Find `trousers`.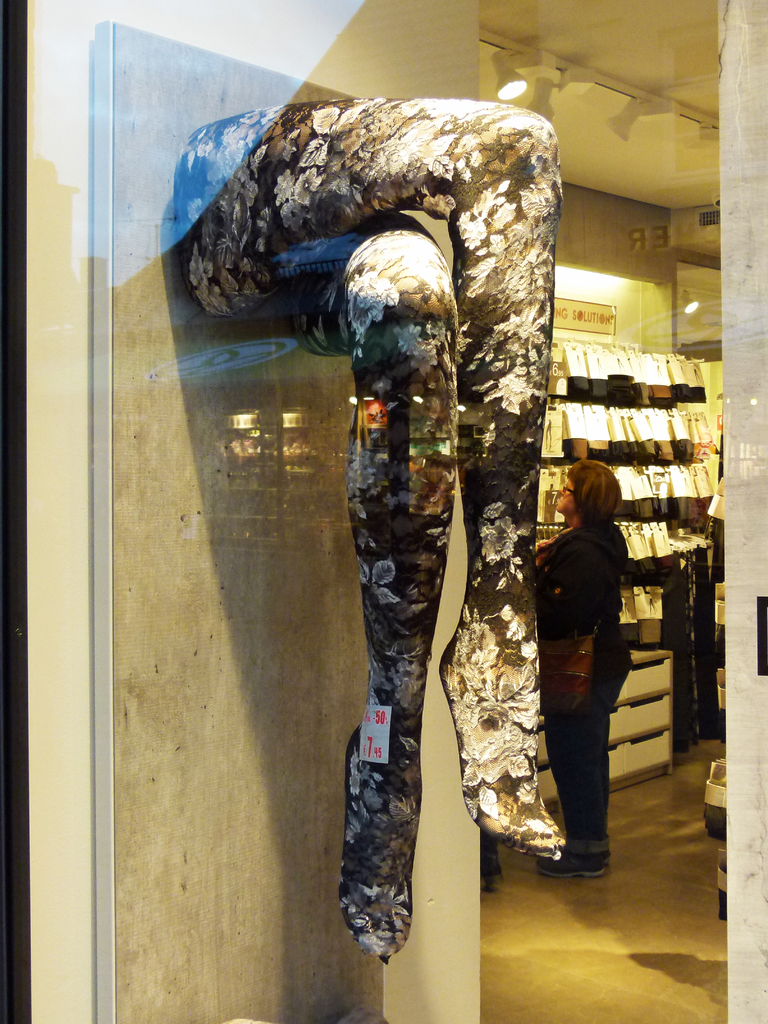
[175, 107, 568, 961].
